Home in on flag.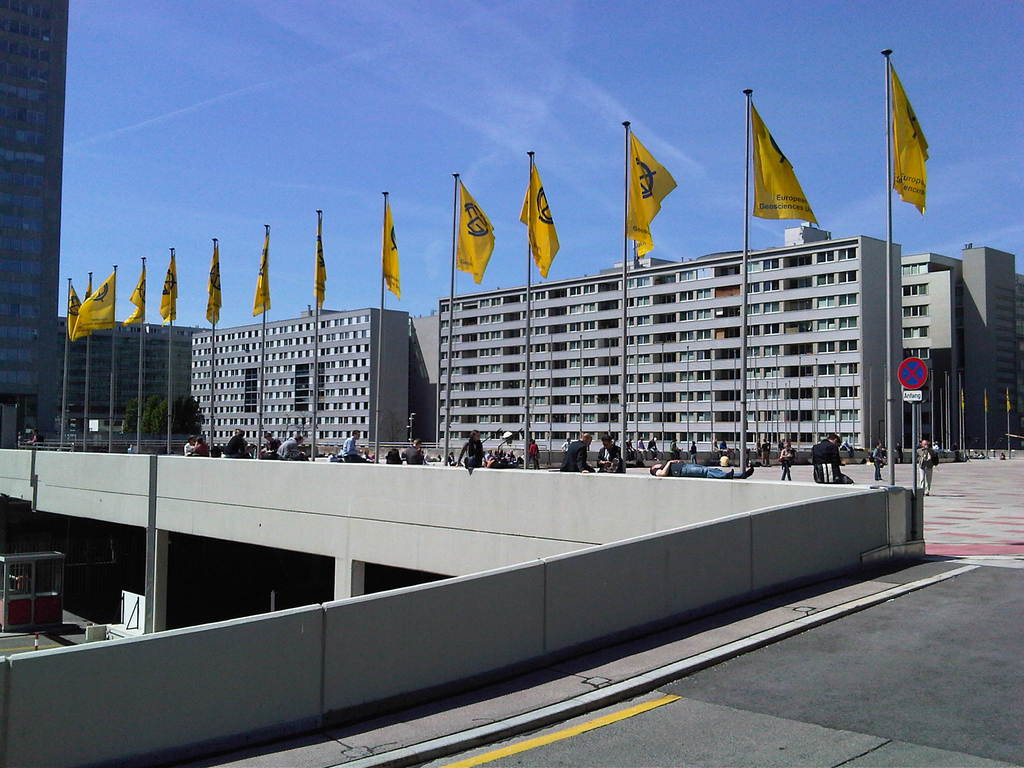
Homed in at (left=382, top=202, right=398, bottom=302).
